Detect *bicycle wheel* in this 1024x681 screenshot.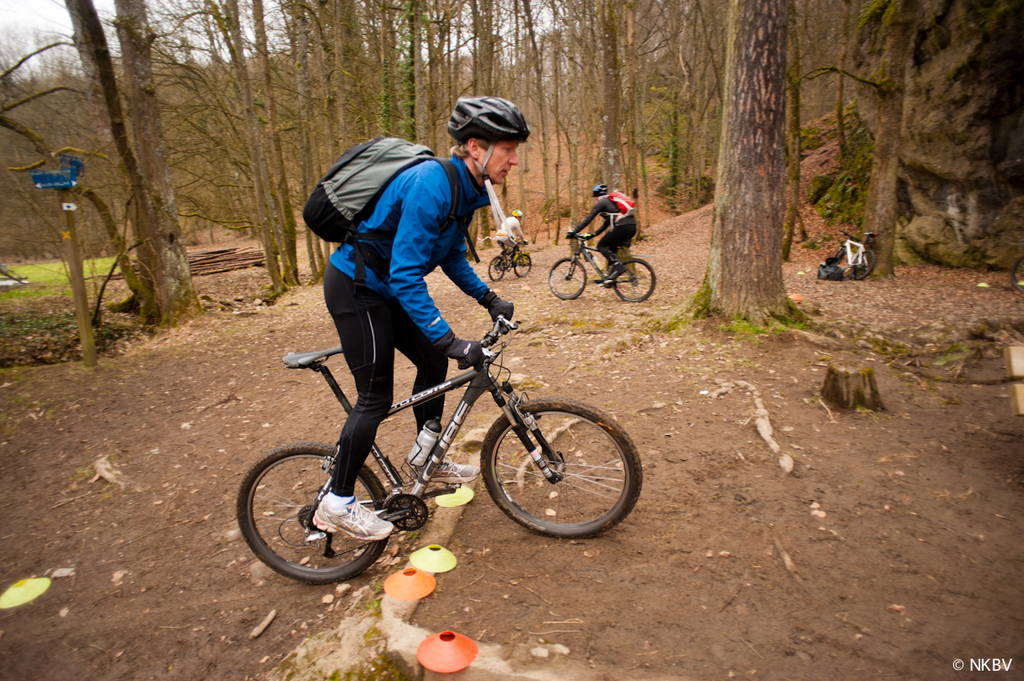
Detection: detection(514, 255, 532, 277).
